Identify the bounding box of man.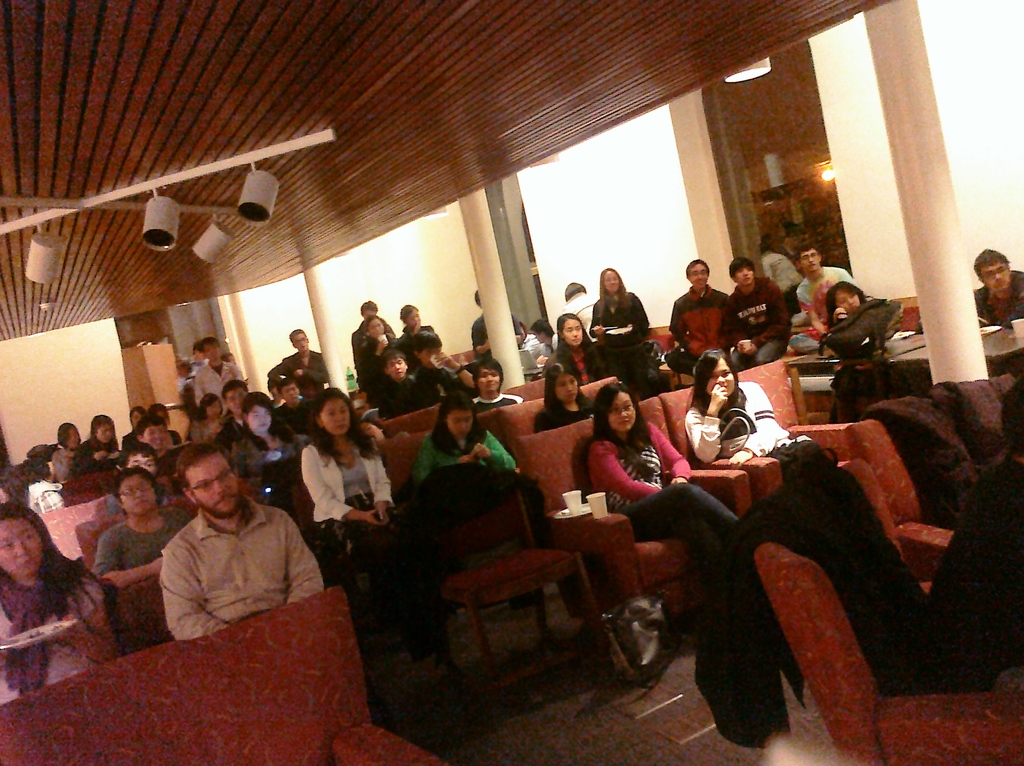
locate(728, 258, 799, 365).
